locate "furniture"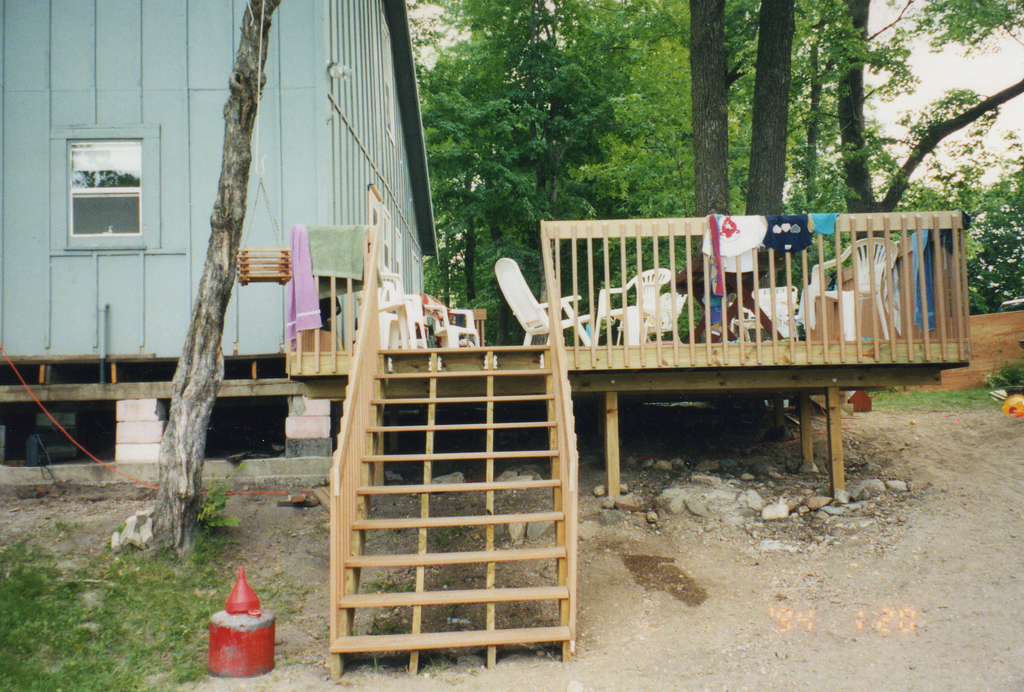
crop(795, 234, 899, 342)
